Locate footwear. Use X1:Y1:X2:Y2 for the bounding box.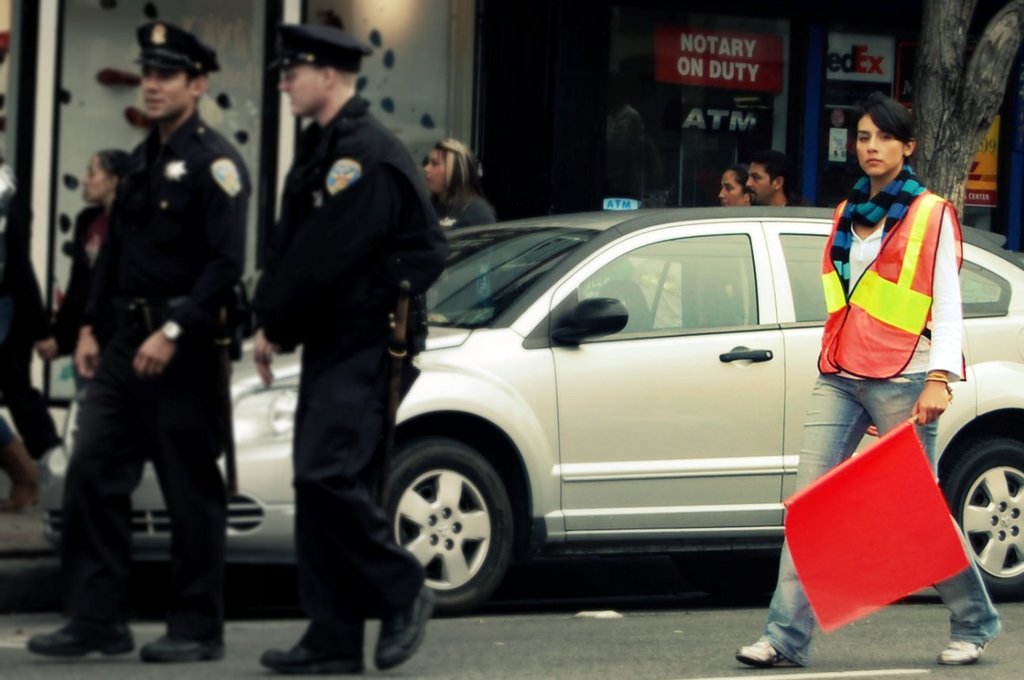
142:622:221:659.
